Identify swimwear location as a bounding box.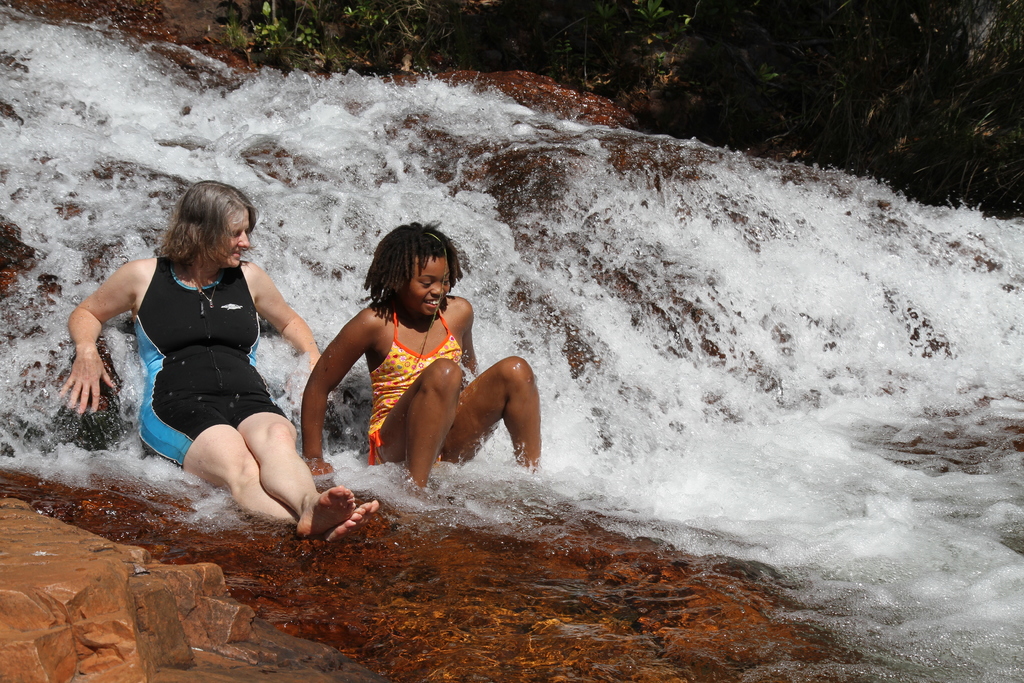
(372,309,463,464).
